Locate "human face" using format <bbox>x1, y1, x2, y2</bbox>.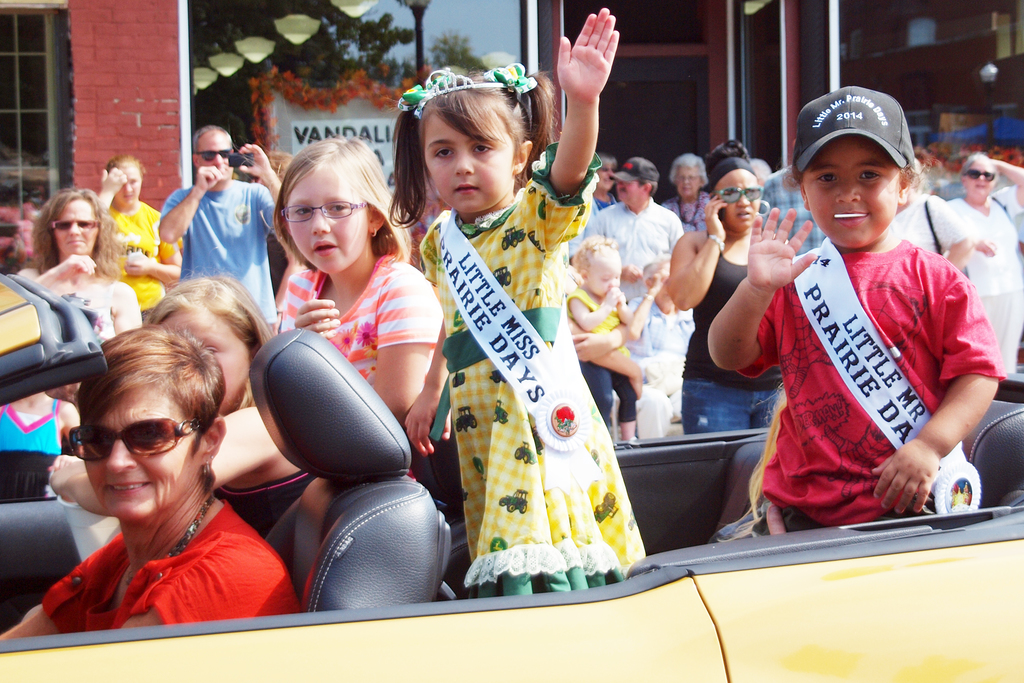
<bbox>56, 197, 112, 263</bbox>.
